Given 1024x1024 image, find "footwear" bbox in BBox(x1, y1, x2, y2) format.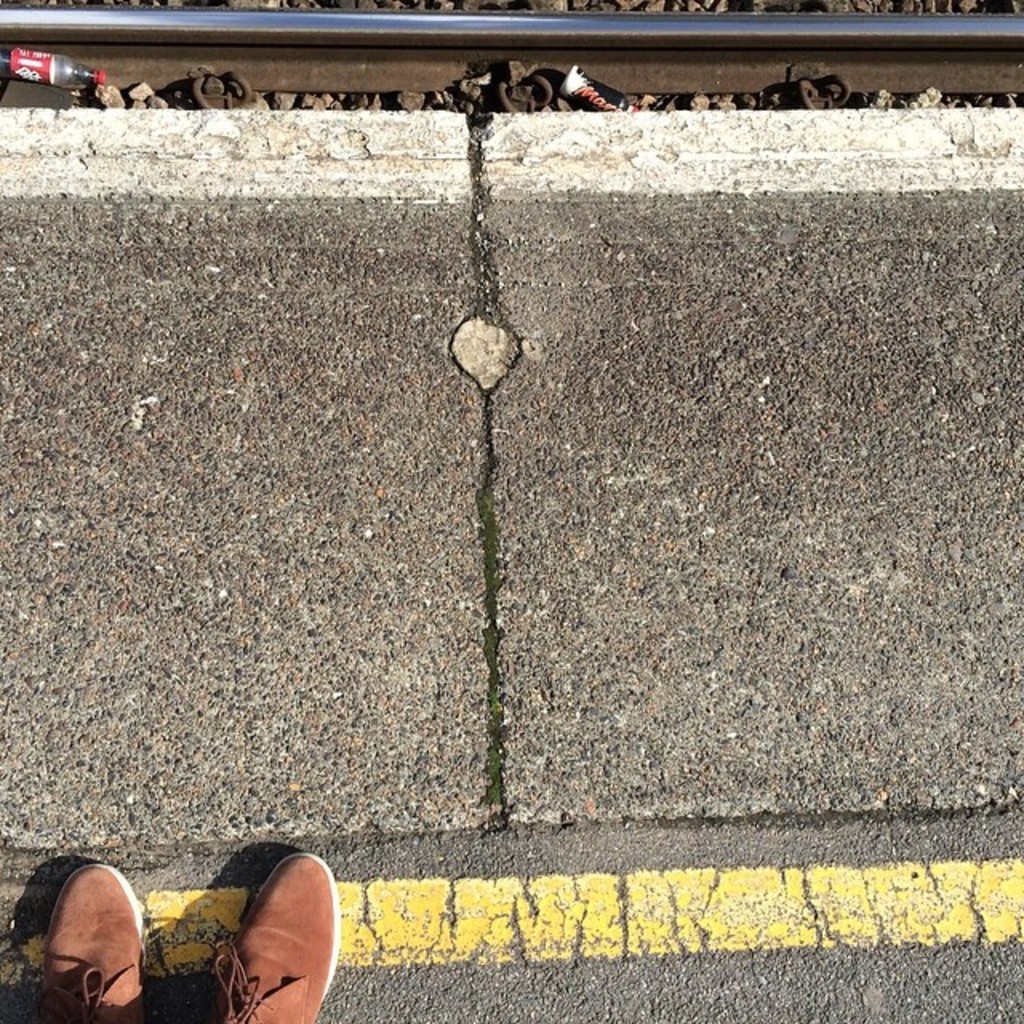
BBox(202, 851, 336, 1023).
